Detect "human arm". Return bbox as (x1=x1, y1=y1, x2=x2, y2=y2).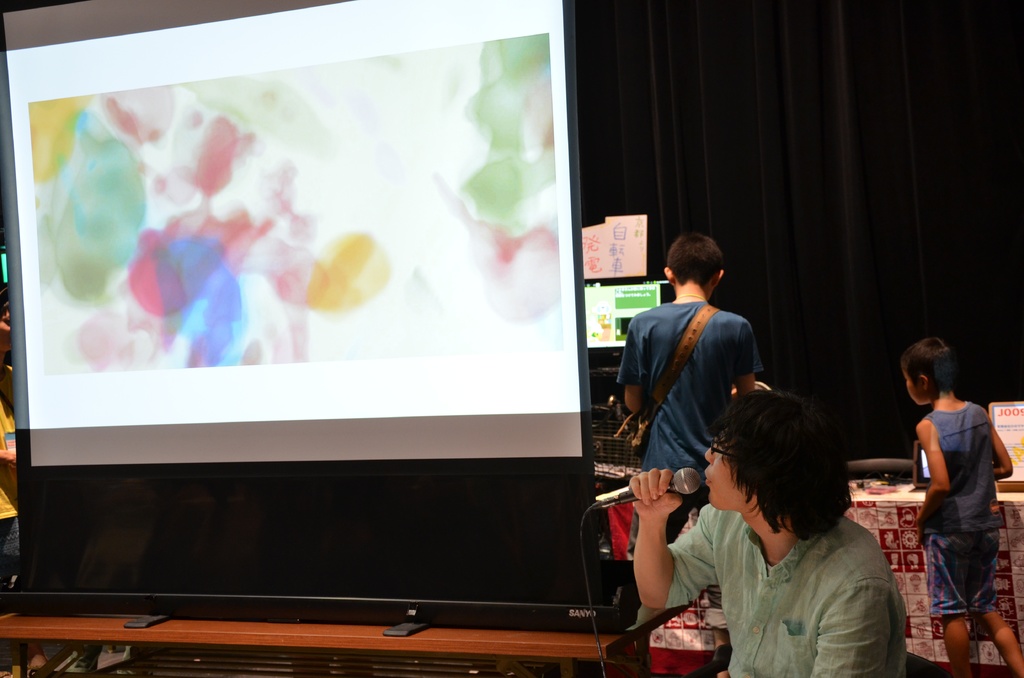
(x1=813, y1=565, x2=897, y2=677).
